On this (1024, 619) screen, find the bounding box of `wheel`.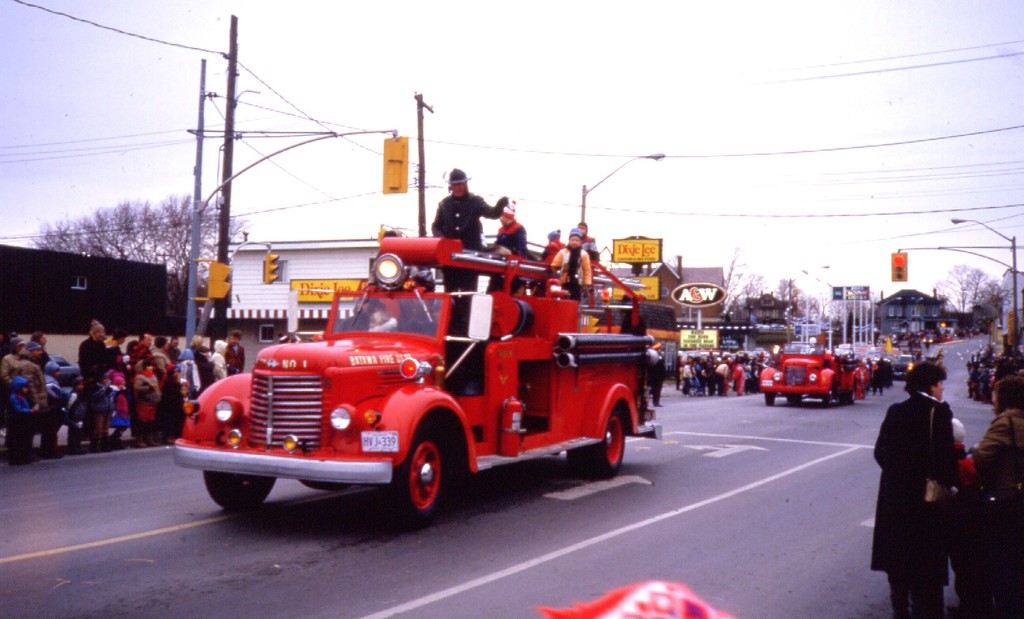
Bounding box: (left=840, top=379, right=859, bottom=410).
